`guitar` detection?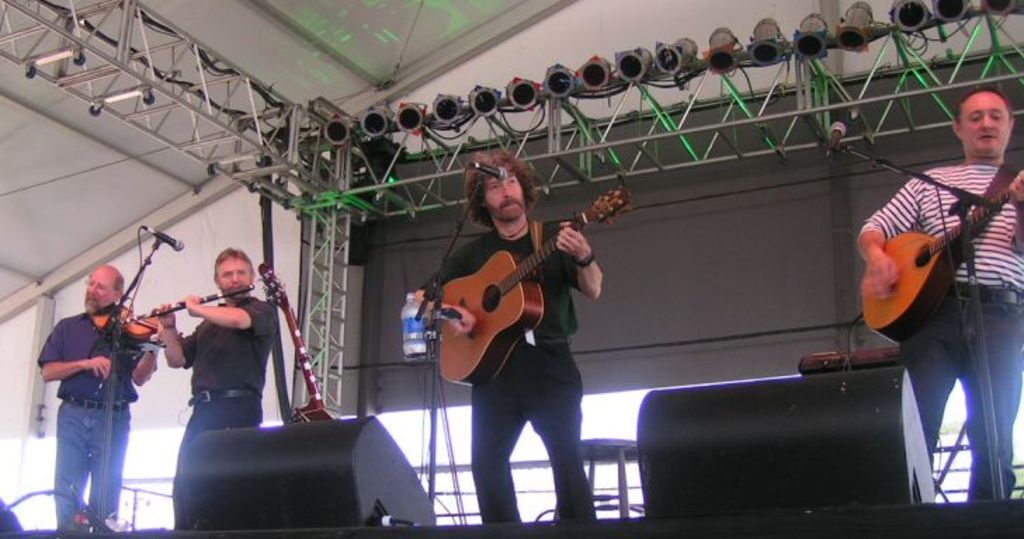
l=251, t=260, r=351, b=420
